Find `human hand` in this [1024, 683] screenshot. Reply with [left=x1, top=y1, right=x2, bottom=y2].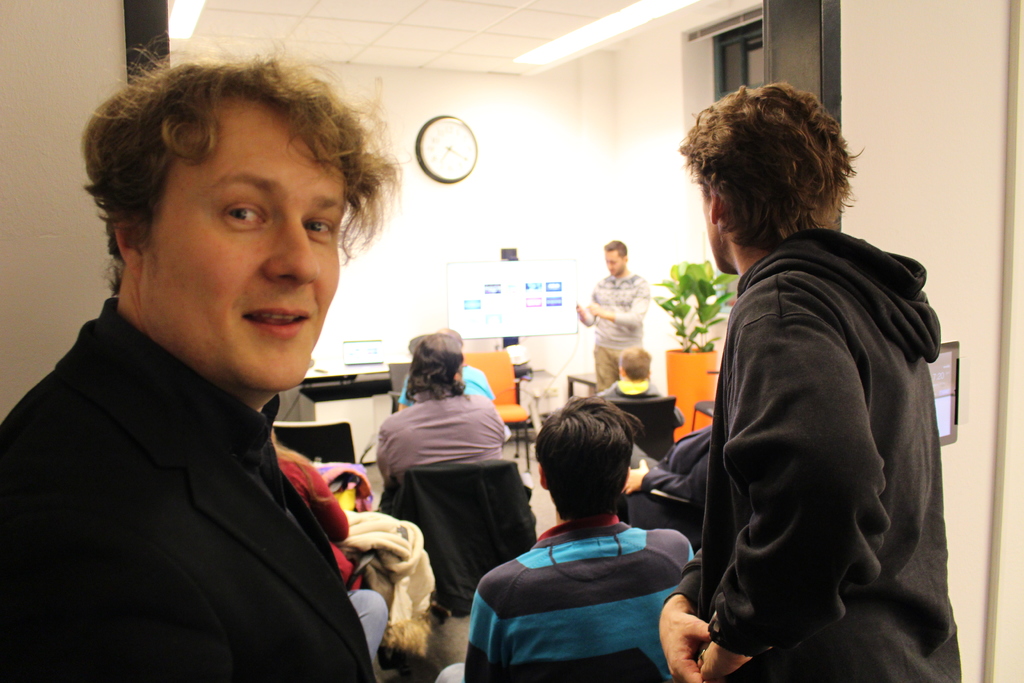
[left=571, top=304, right=587, bottom=320].
